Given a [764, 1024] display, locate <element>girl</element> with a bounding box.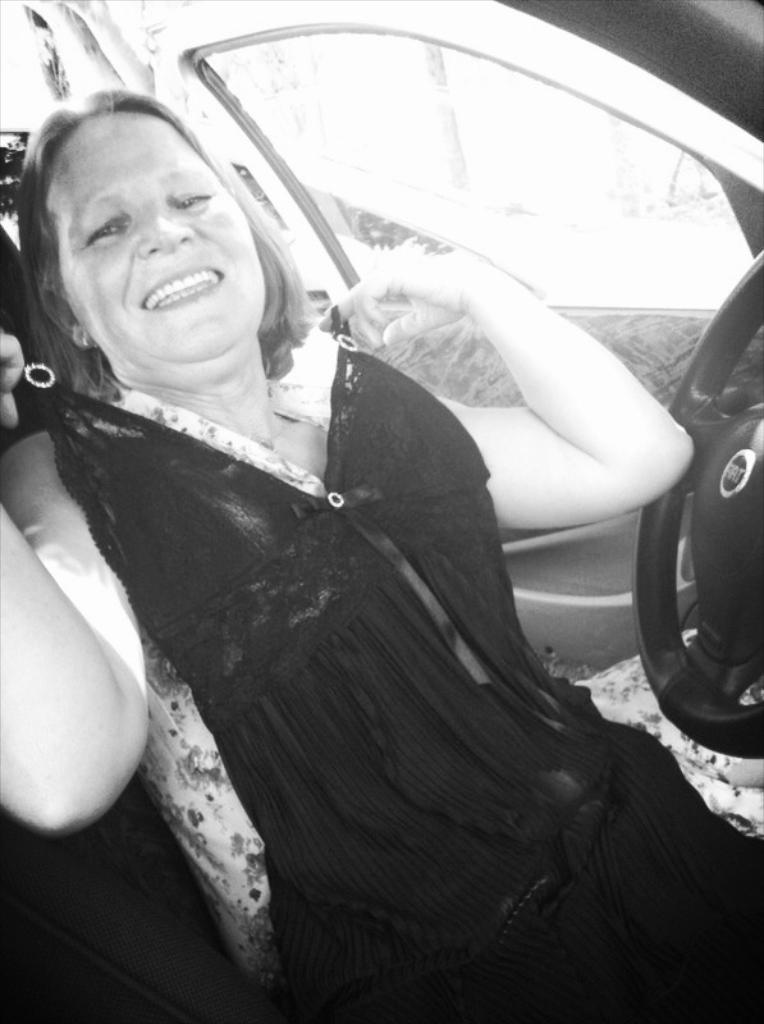
Located: x1=0, y1=95, x2=760, y2=1023.
